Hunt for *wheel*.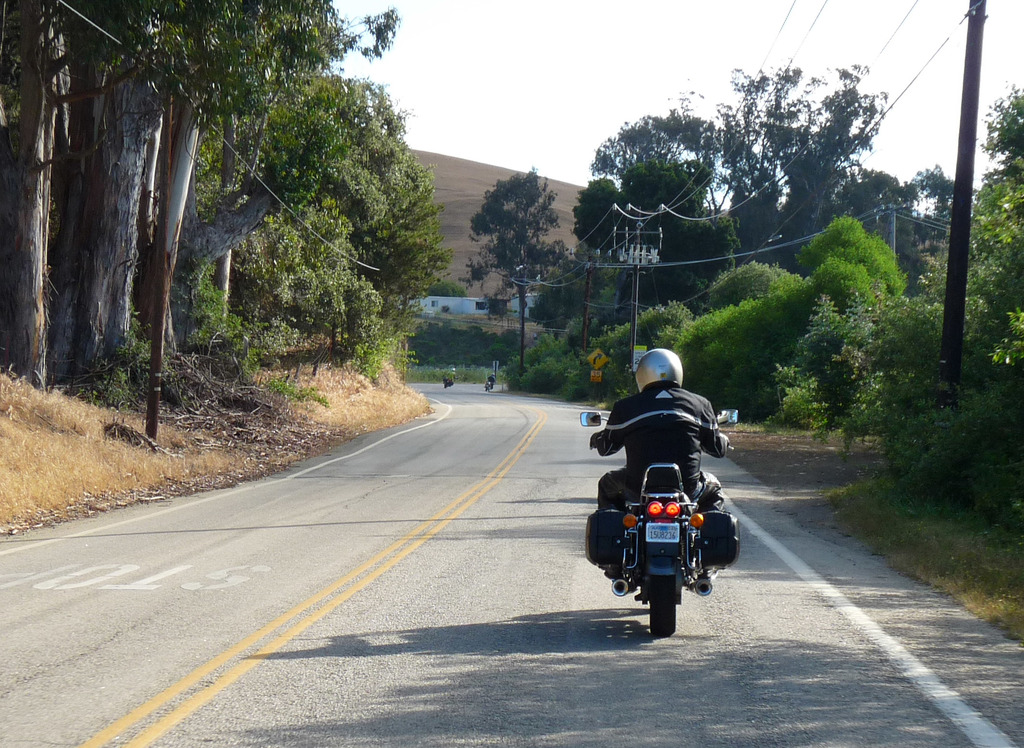
Hunted down at bbox=[646, 573, 678, 637].
